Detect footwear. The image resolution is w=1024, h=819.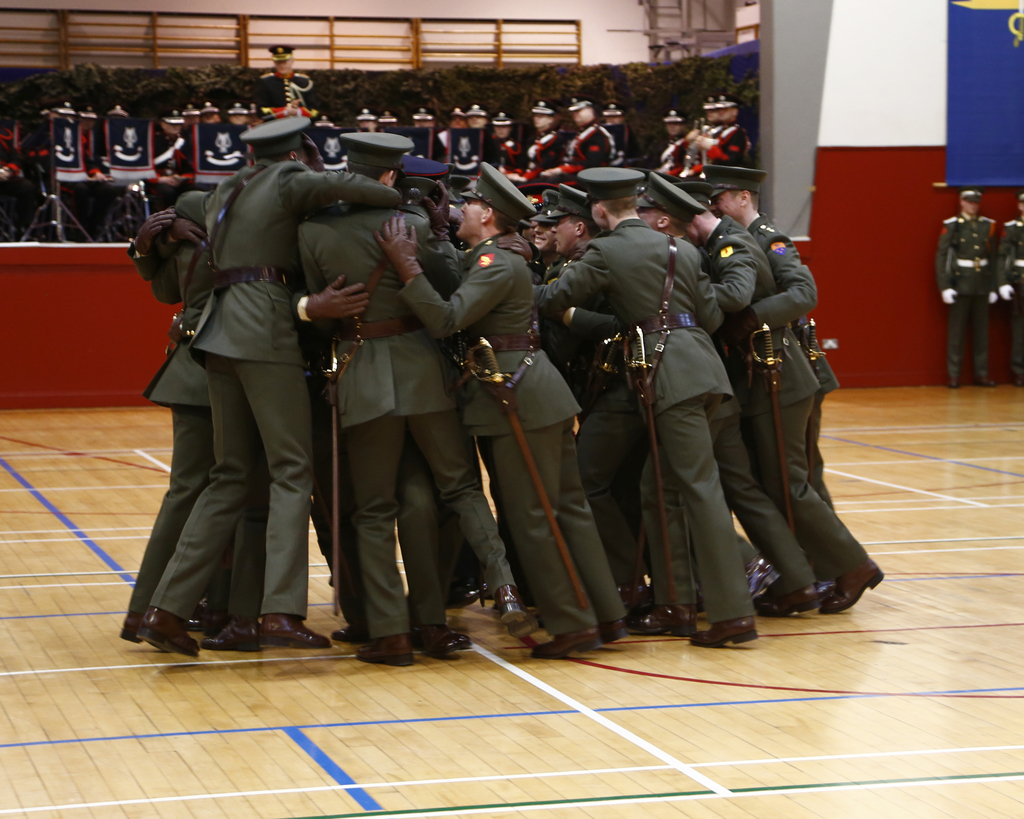
(x1=139, y1=607, x2=200, y2=658).
